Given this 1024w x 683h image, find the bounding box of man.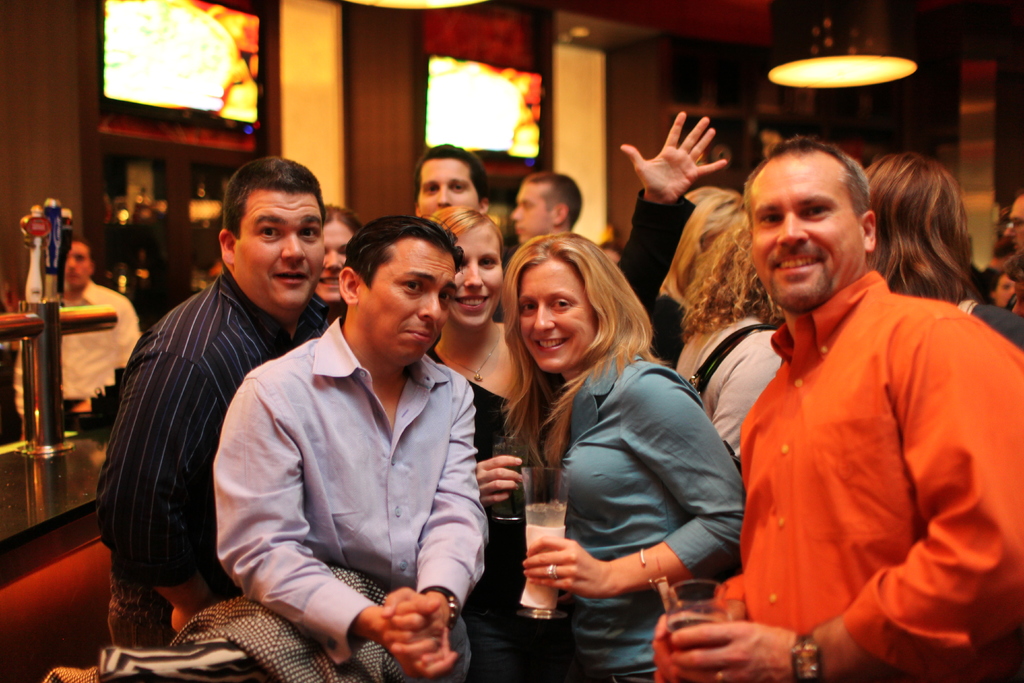
1006, 193, 1023, 254.
